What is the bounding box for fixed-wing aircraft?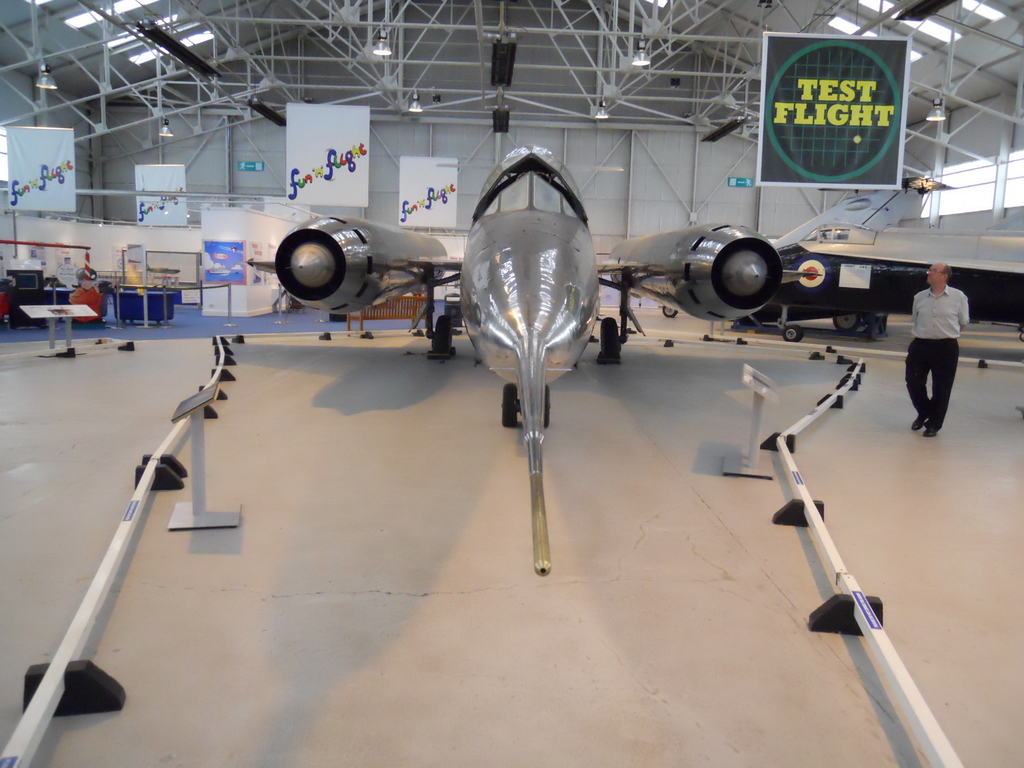
234 135 829 582.
